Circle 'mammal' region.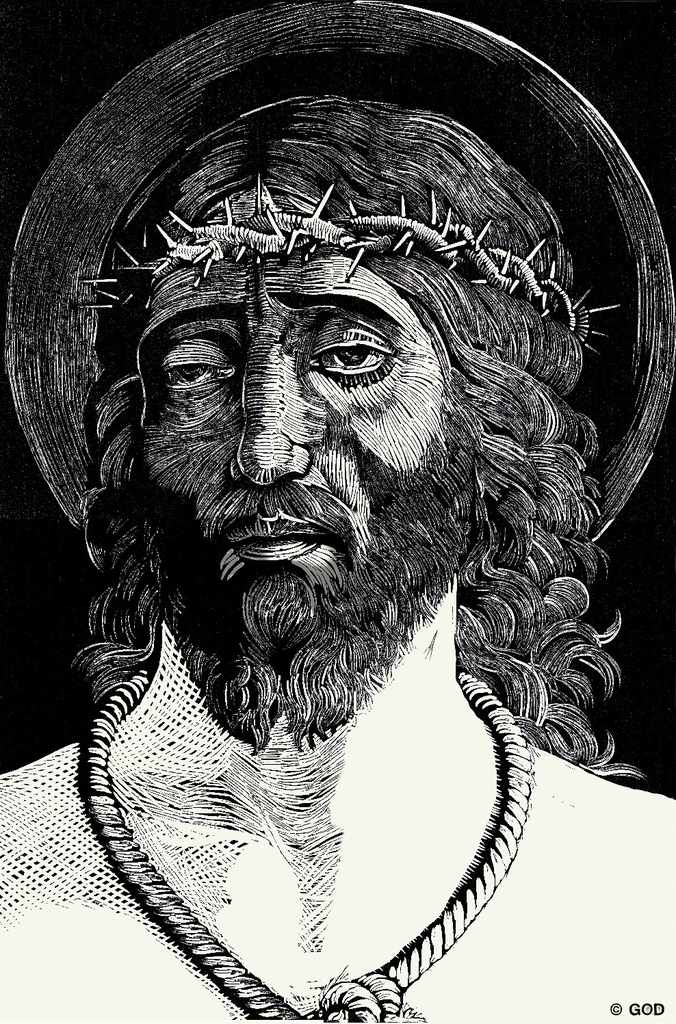
Region: <bbox>41, 131, 641, 1023</bbox>.
